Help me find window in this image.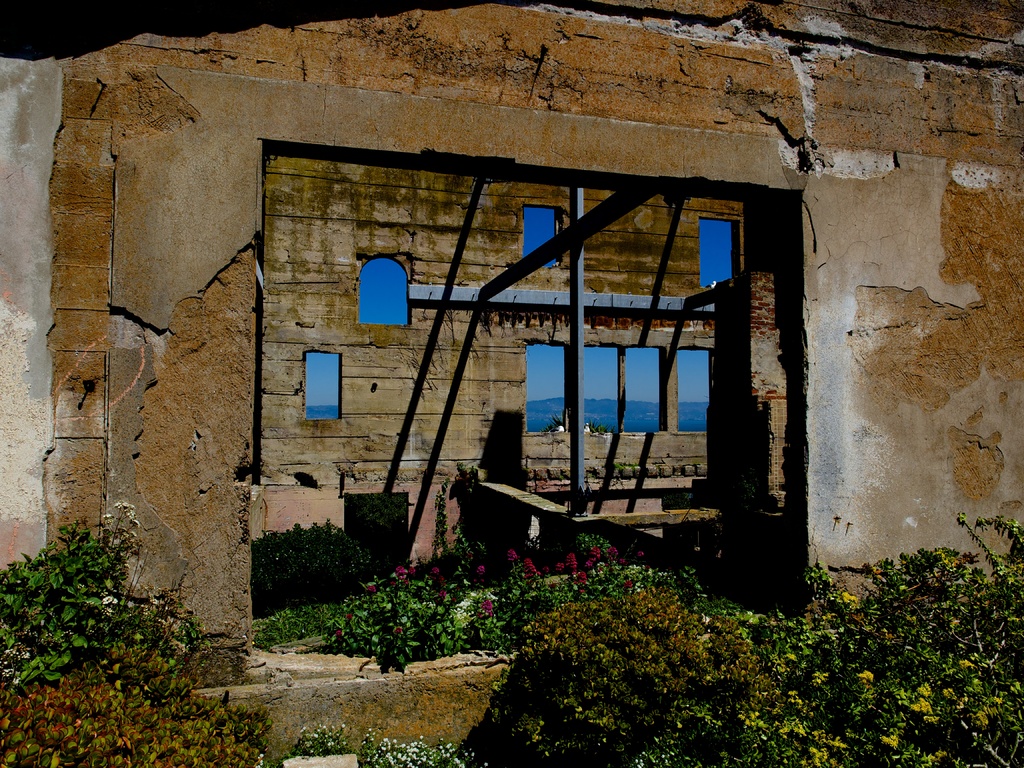
Found it: (301,349,343,421).
